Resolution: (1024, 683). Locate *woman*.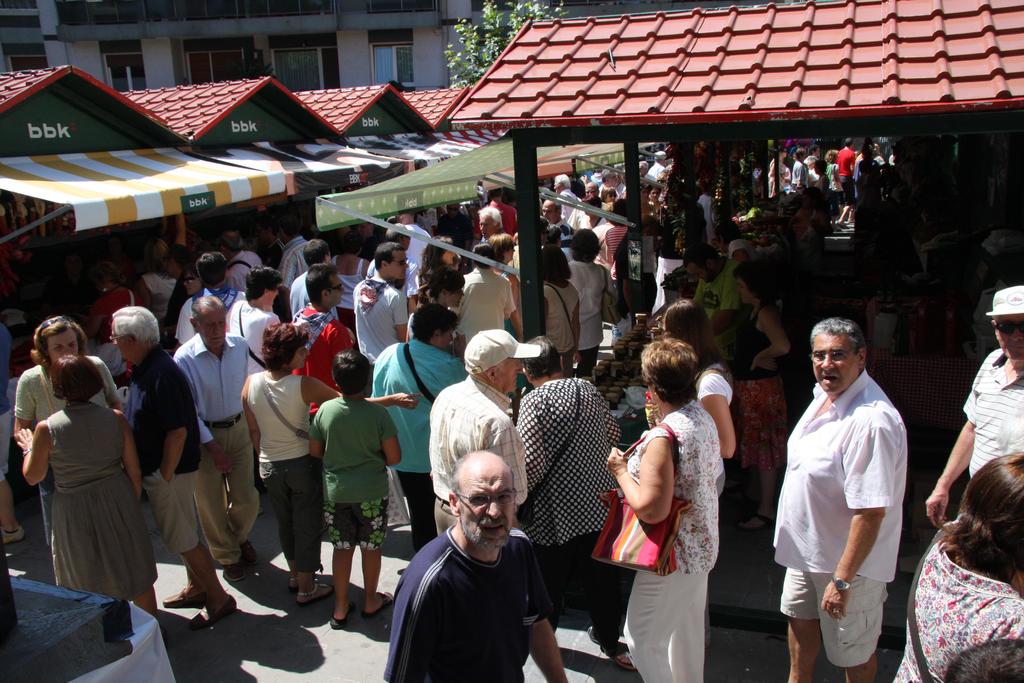
825,150,847,229.
